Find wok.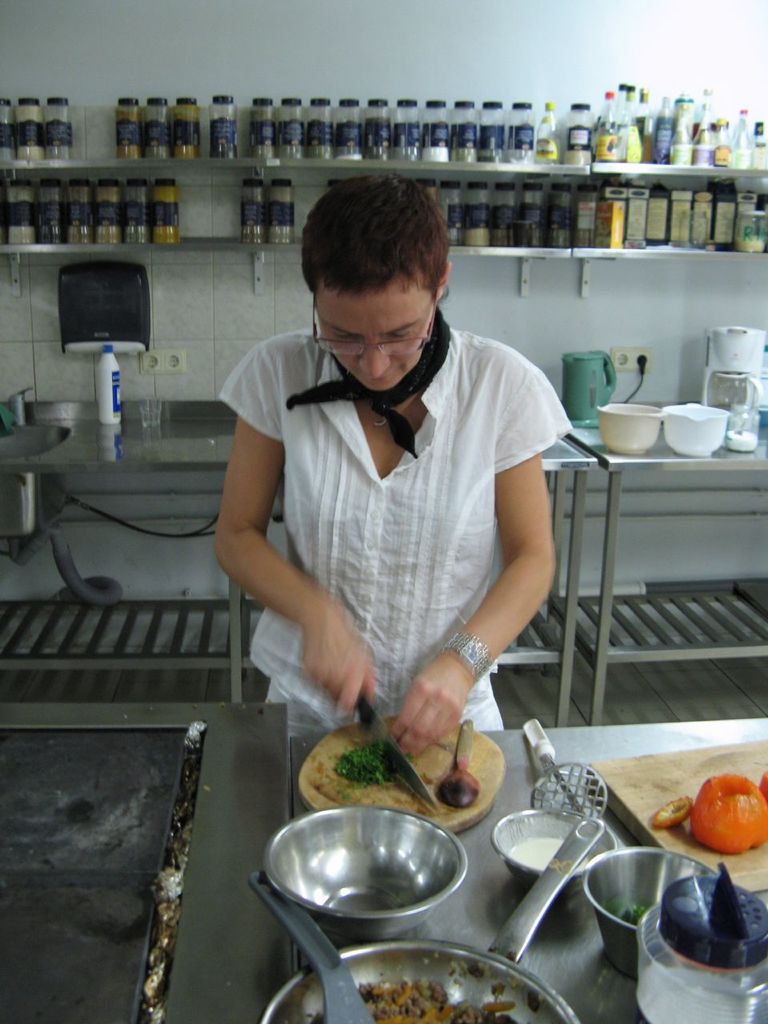
rect(260, 816, 599, 1023).
